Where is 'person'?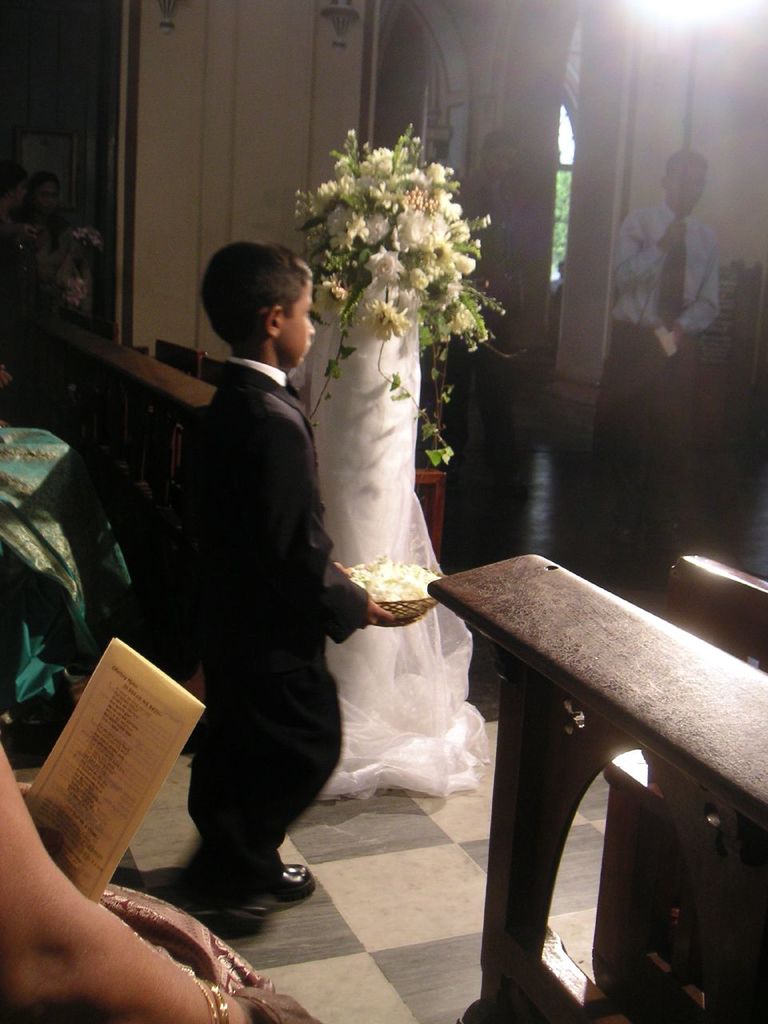
bbox(12, 170, 94, 311).
